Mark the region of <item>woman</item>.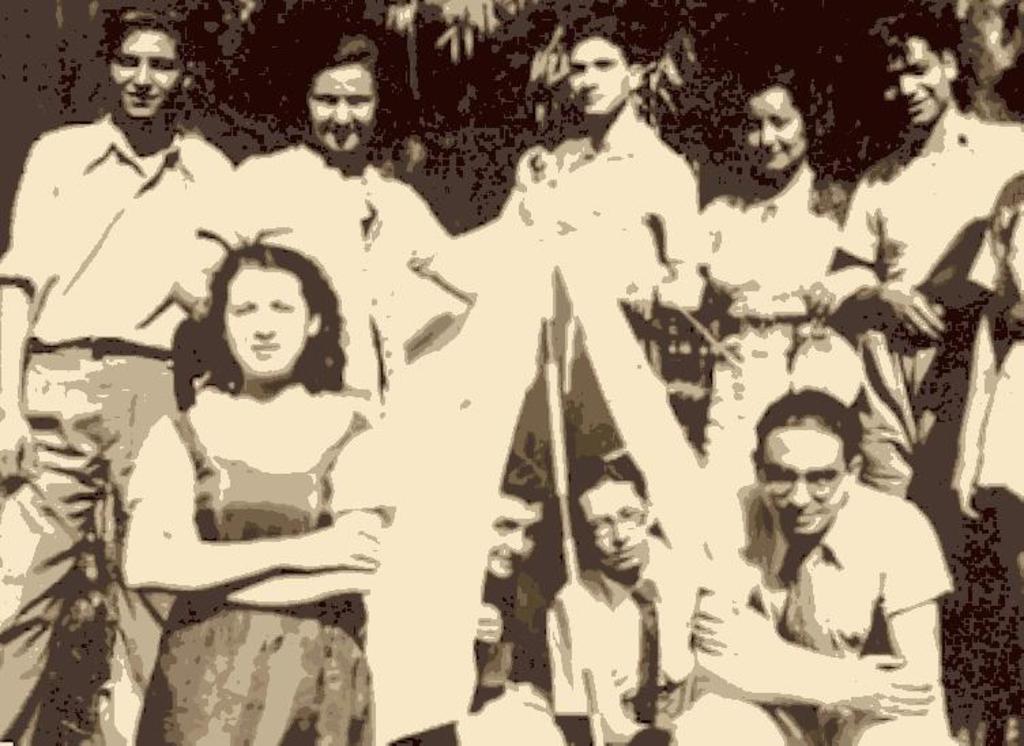
Region: <bbox>665, 378, 960, 745</bbox>.
